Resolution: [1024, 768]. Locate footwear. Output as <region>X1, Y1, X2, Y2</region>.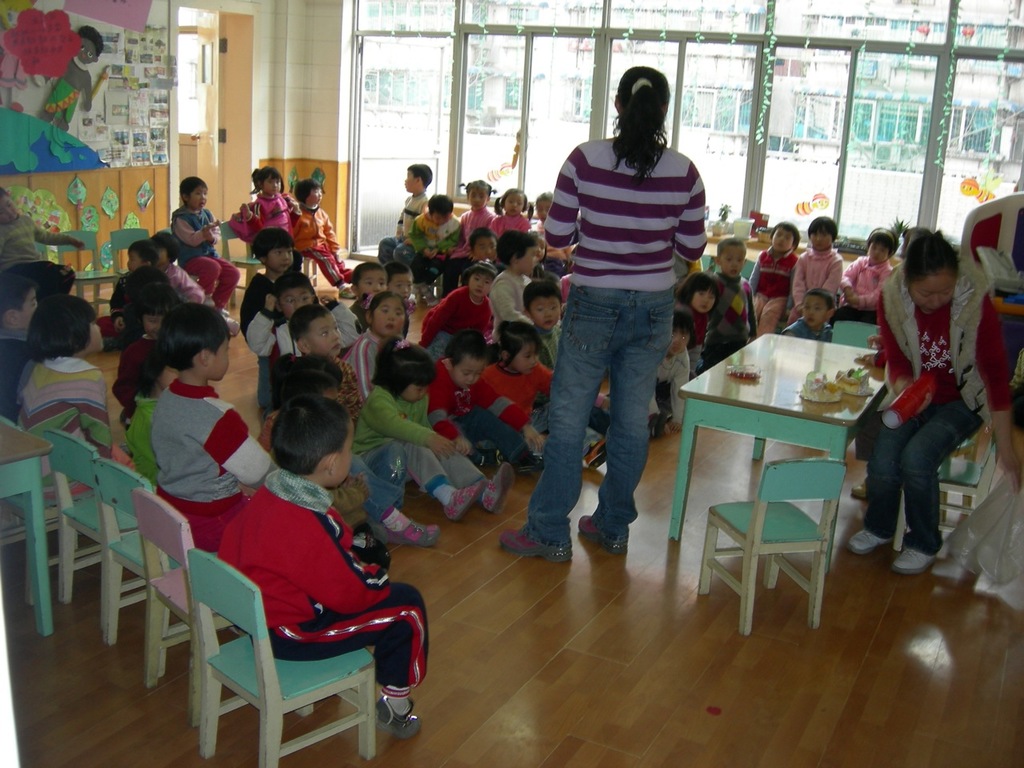
<region>846, 528, 902, 554</region>.
